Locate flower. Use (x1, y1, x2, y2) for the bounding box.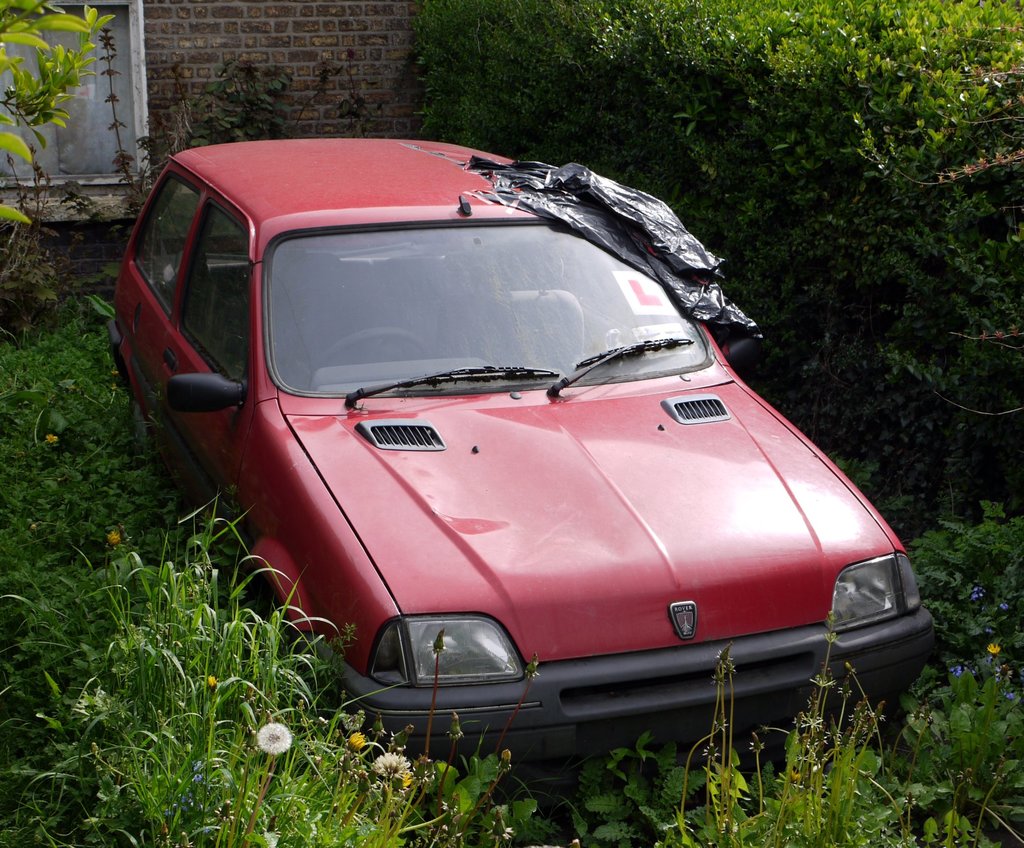
(347, 732, 364, 752).
